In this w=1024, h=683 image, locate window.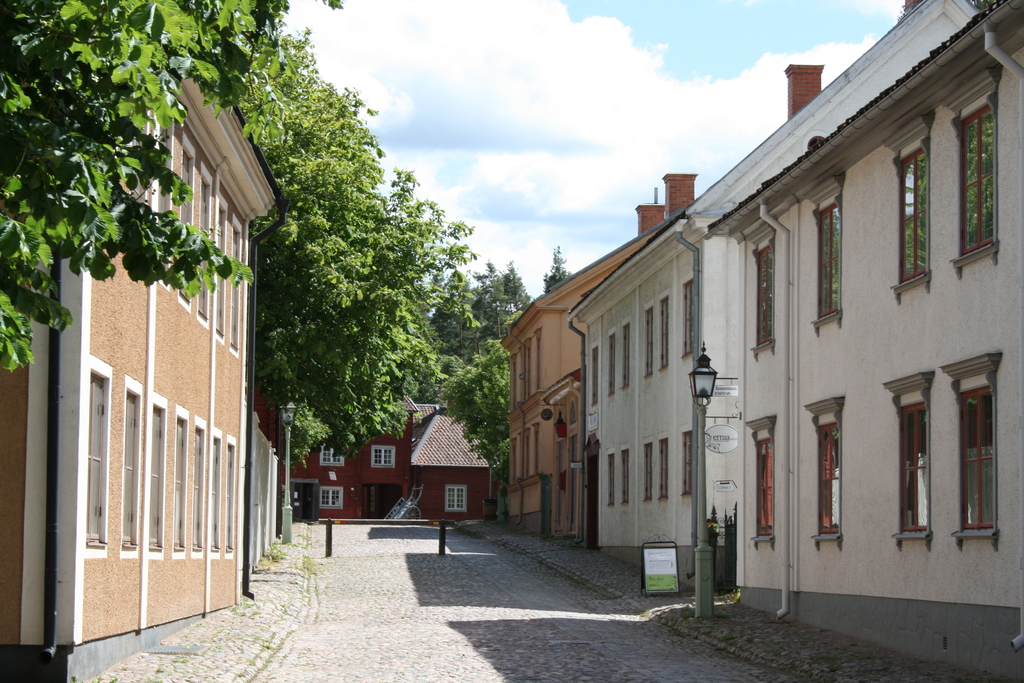
Bounding box: [left=321, top=483, right=345, bottom=508].
